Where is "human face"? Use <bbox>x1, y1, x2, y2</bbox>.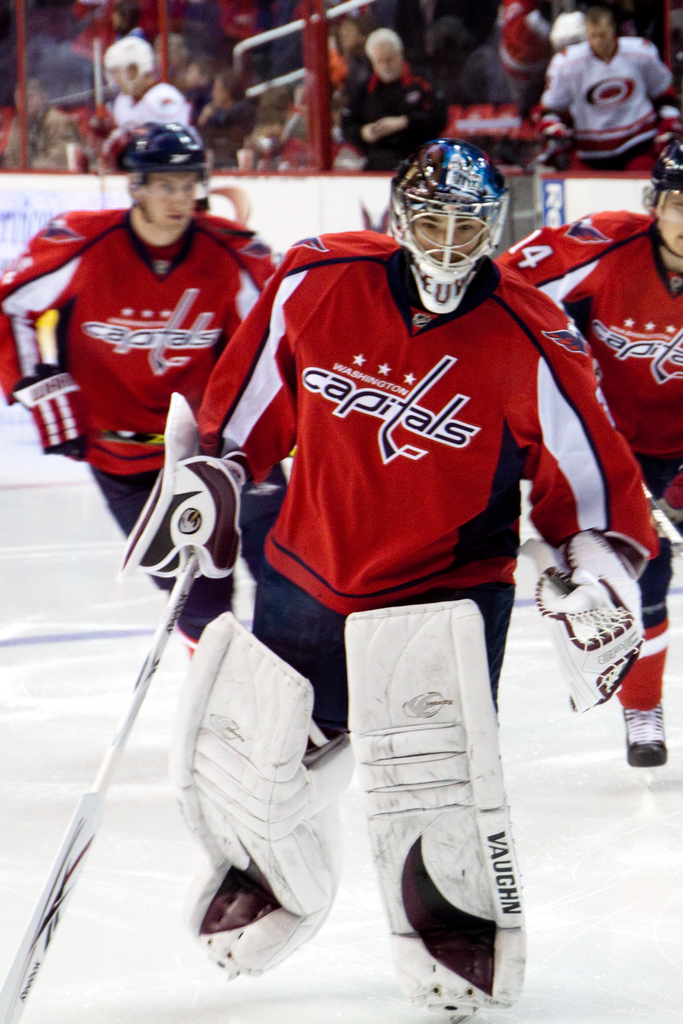
<bbox>411, 204, 485, 258</bbox>.
